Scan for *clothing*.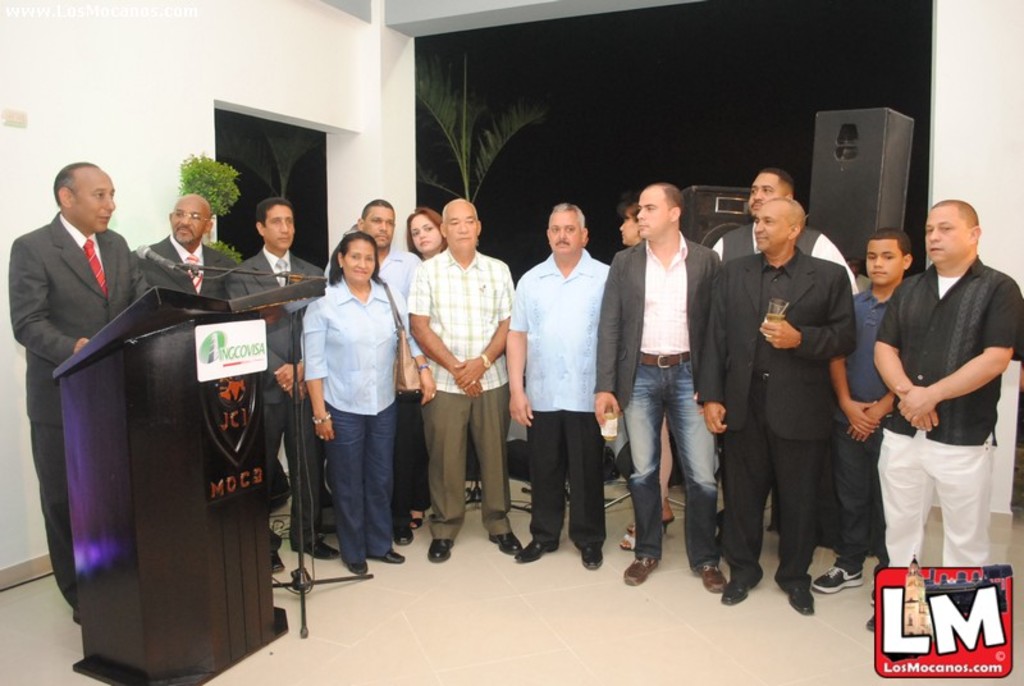
Scan result: bbox(298, 280, 415, 580).
